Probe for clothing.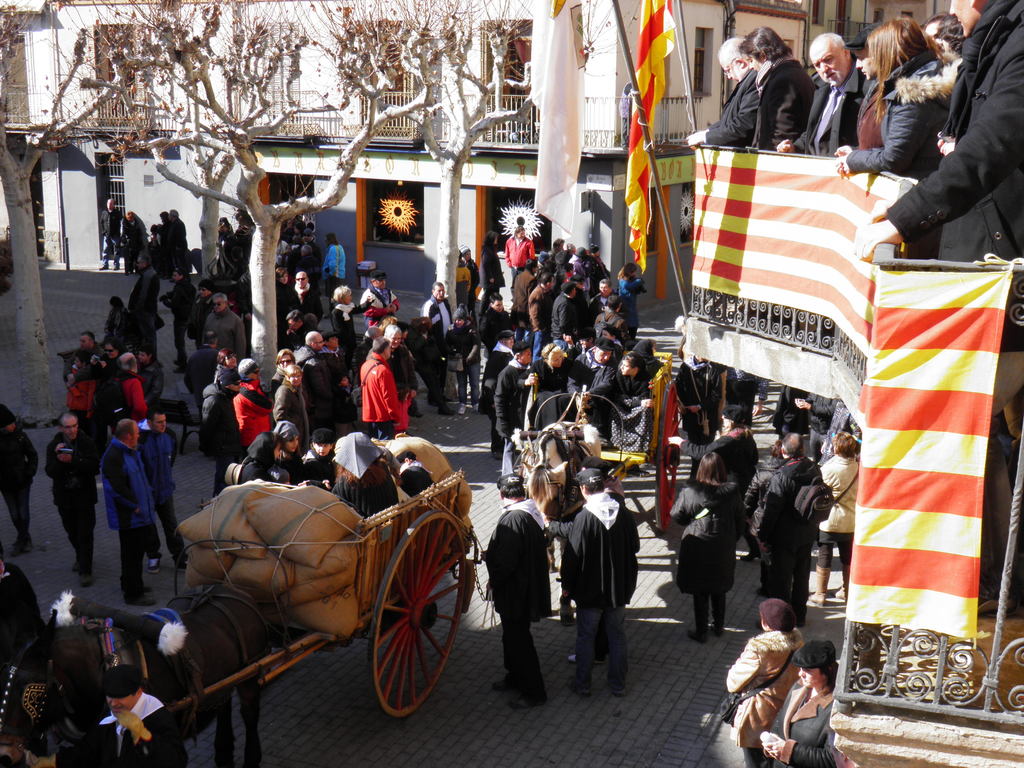
Probe result: bbox=(746, 54, 817, 151).
